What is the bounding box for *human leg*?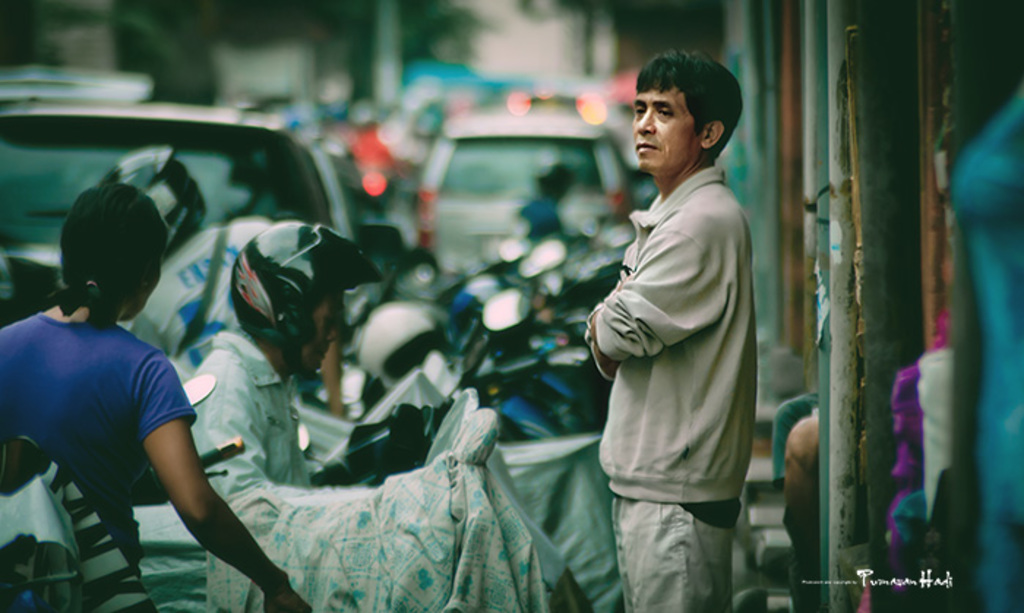
locate(611, 420, 737, 612).
